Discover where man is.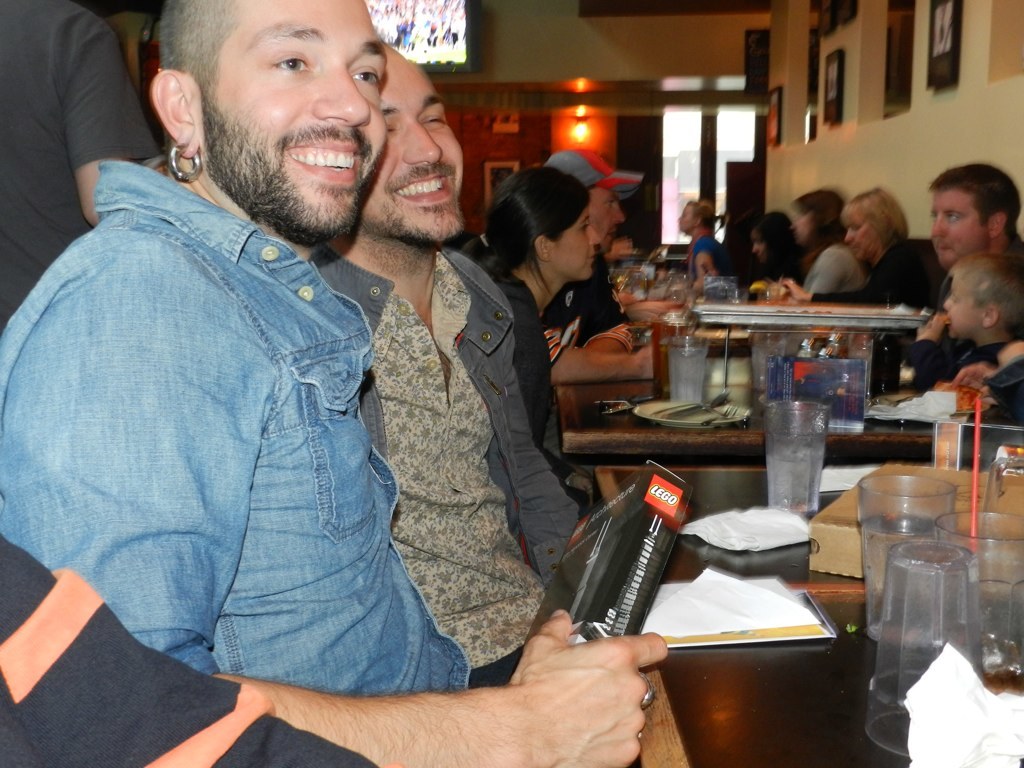
Discovered at 0,538,666,767.
